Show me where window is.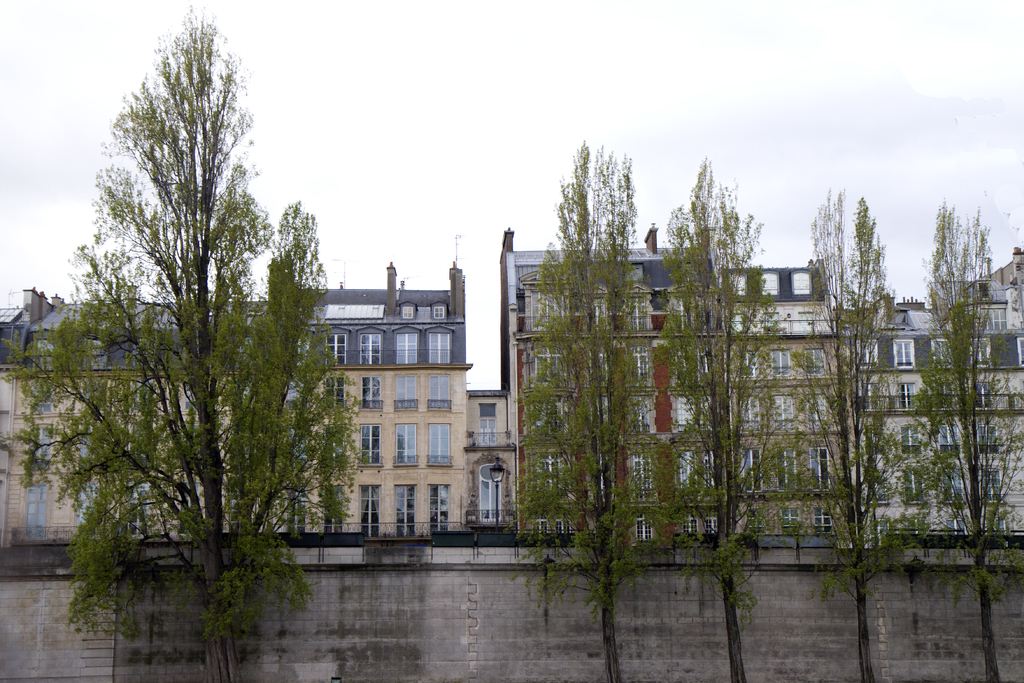
window is at 404/304/417/318.
